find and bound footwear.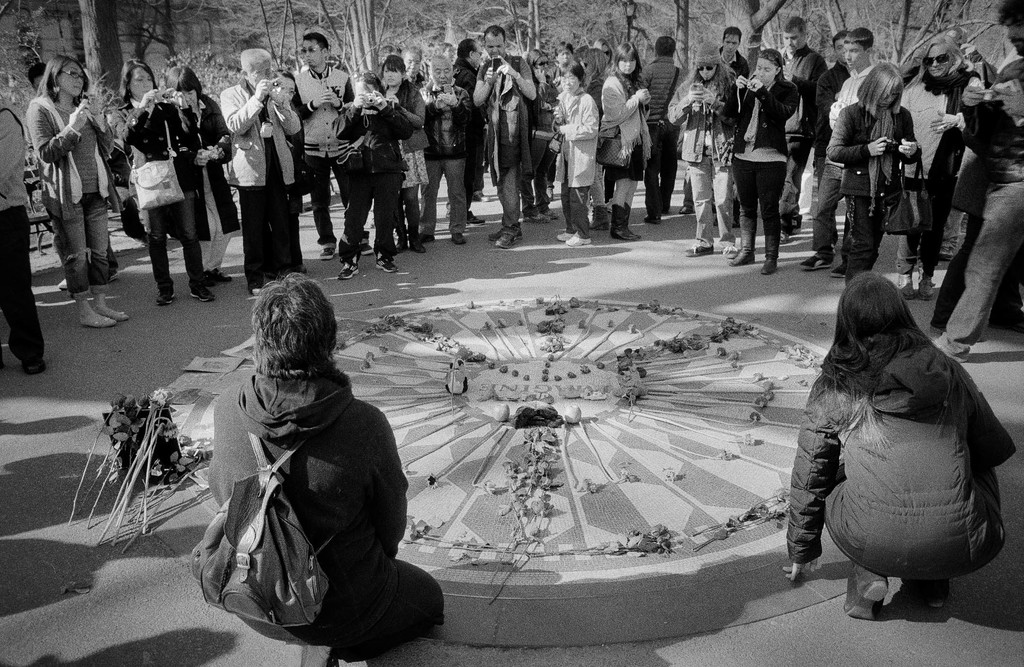
Bound: x1=331, y1=248, x2=361, y2=277.
